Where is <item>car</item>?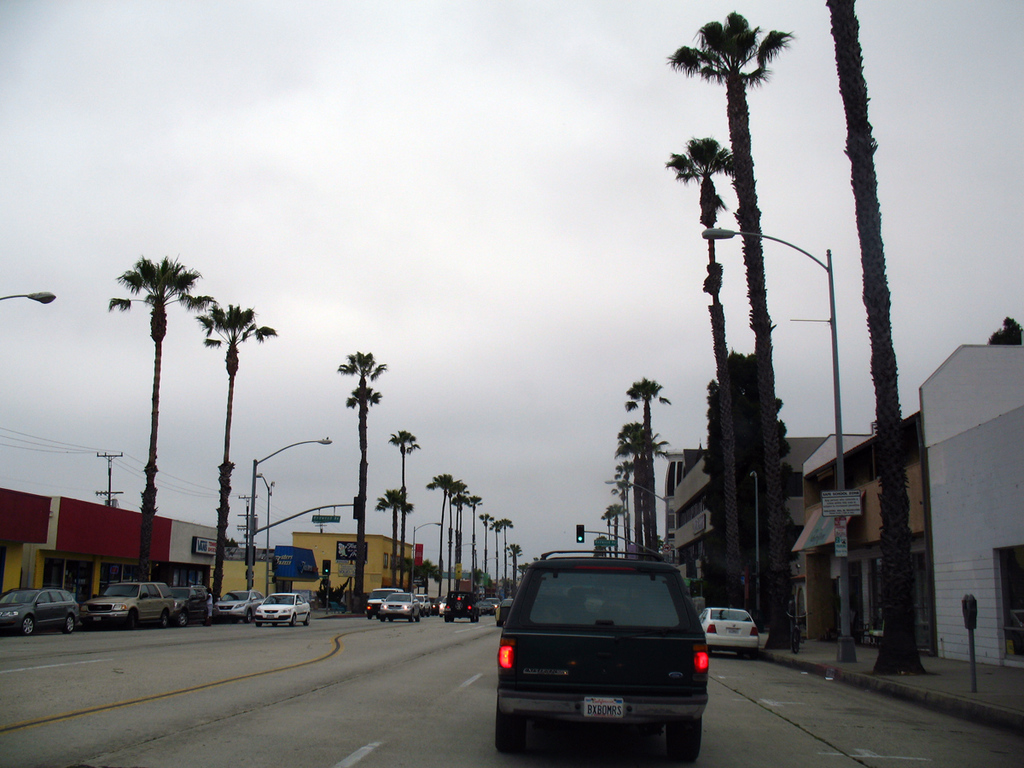
[x1=3, y1=594, x2=88, y2=639].
